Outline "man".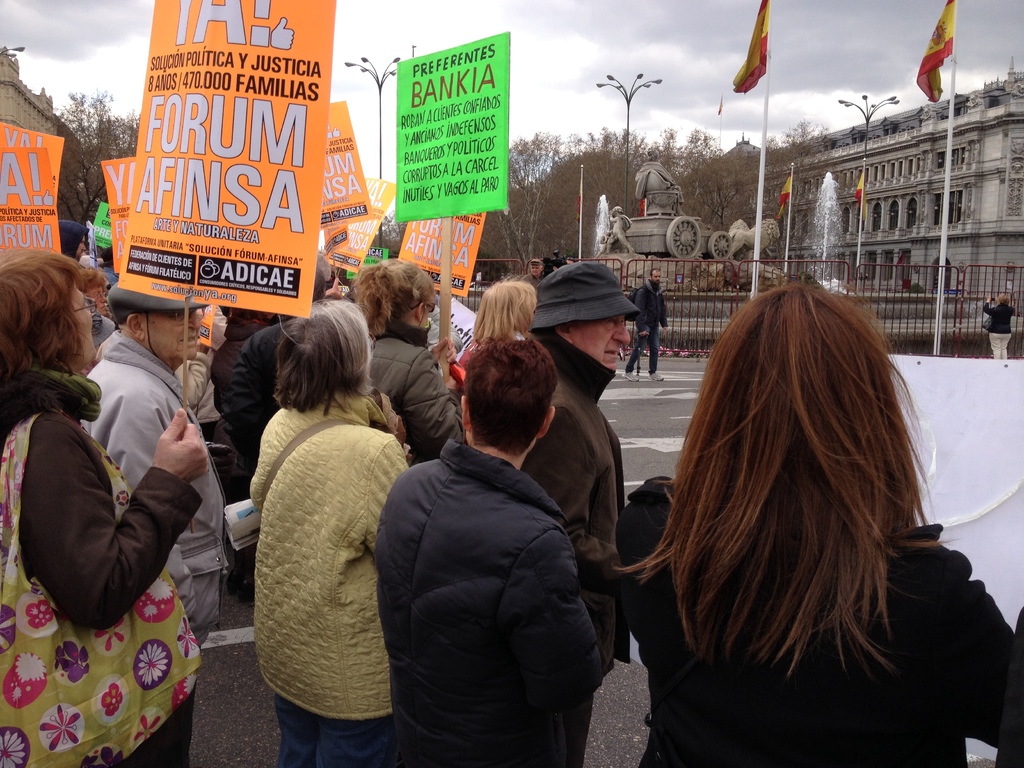
Outline: [521,259,550,290].
